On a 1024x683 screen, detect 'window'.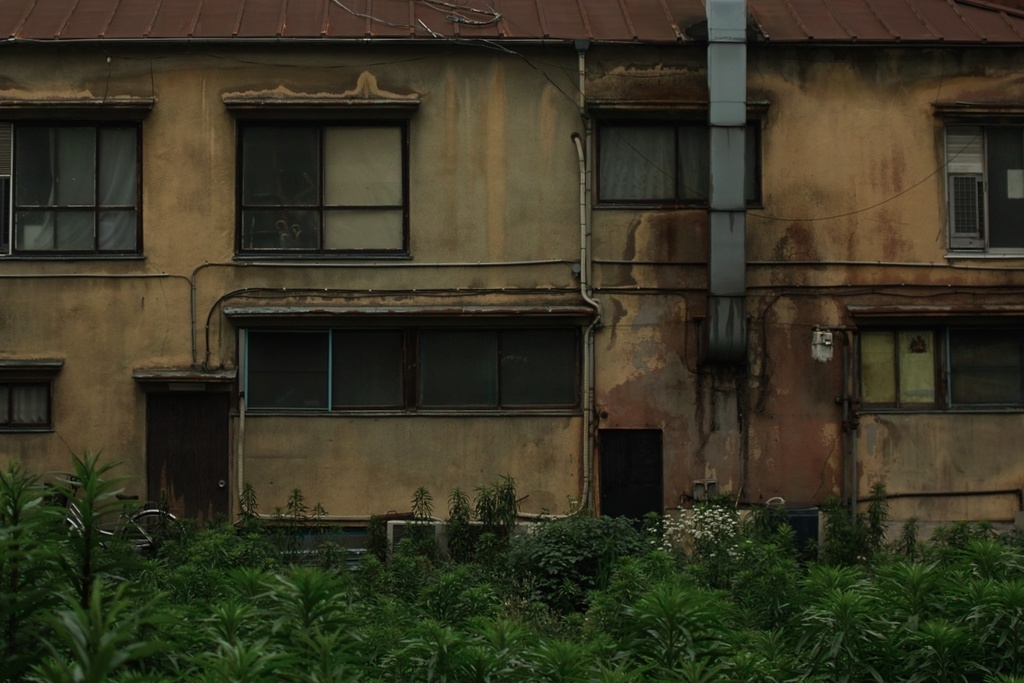
[x1=855, y1=311, x2=1023, y2=422].
